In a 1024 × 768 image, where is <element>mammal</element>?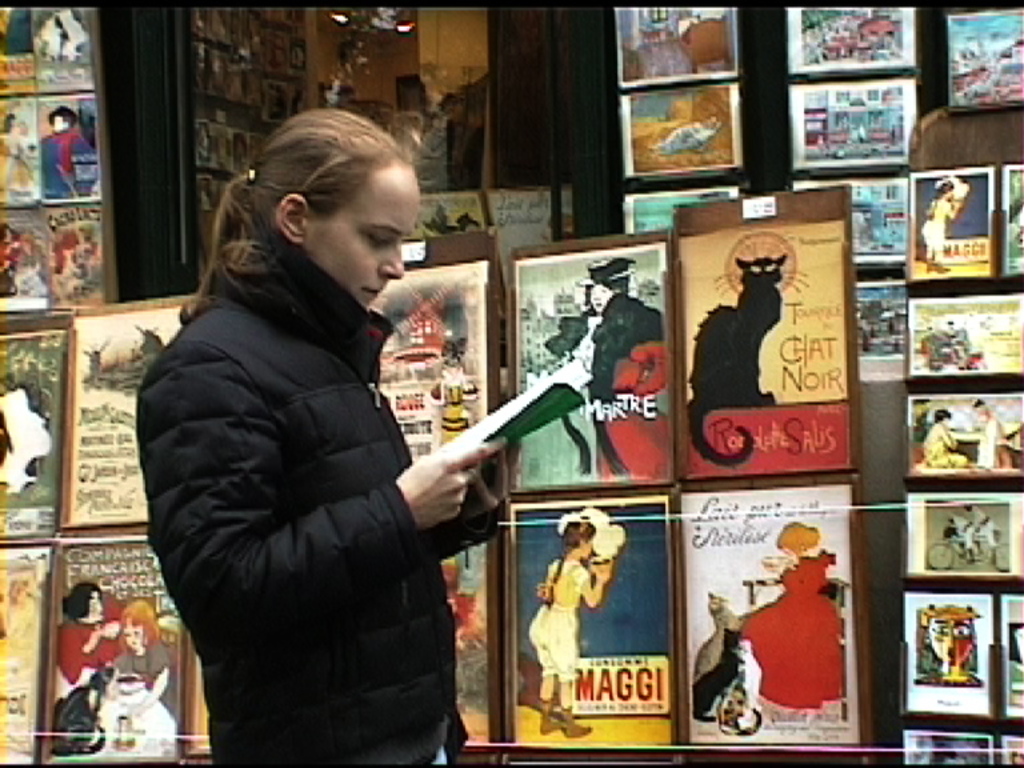
<region>971, 397, 1016, 469</region>.
